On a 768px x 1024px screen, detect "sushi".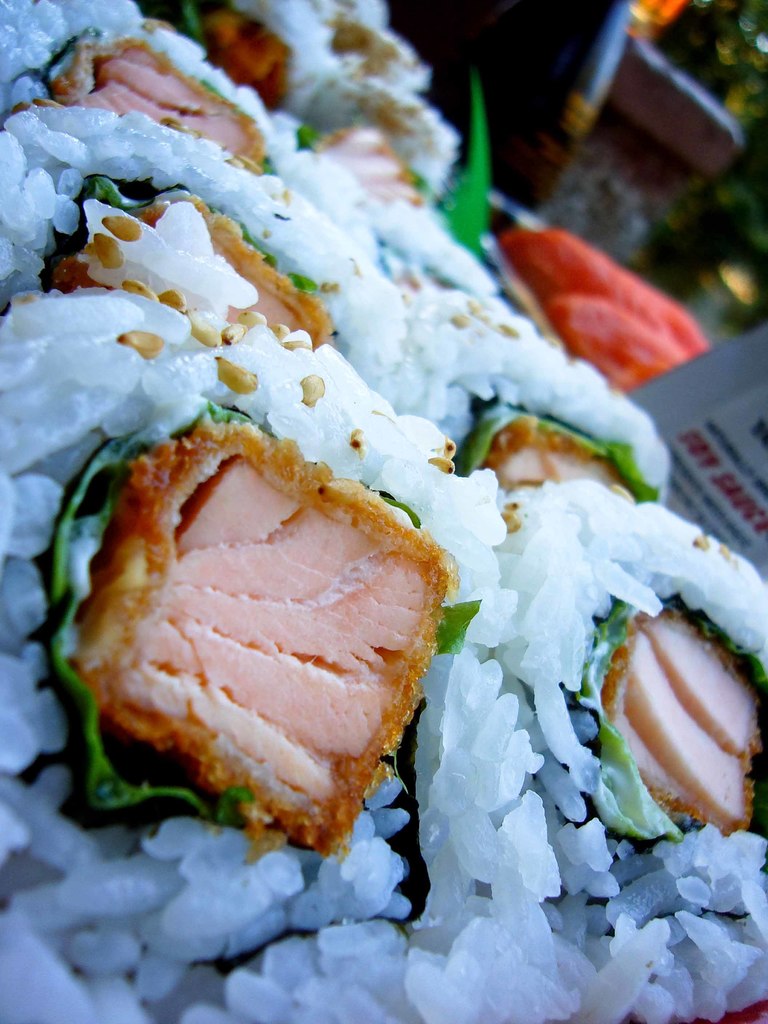
<region>38, 168, 334, 349</region>.
